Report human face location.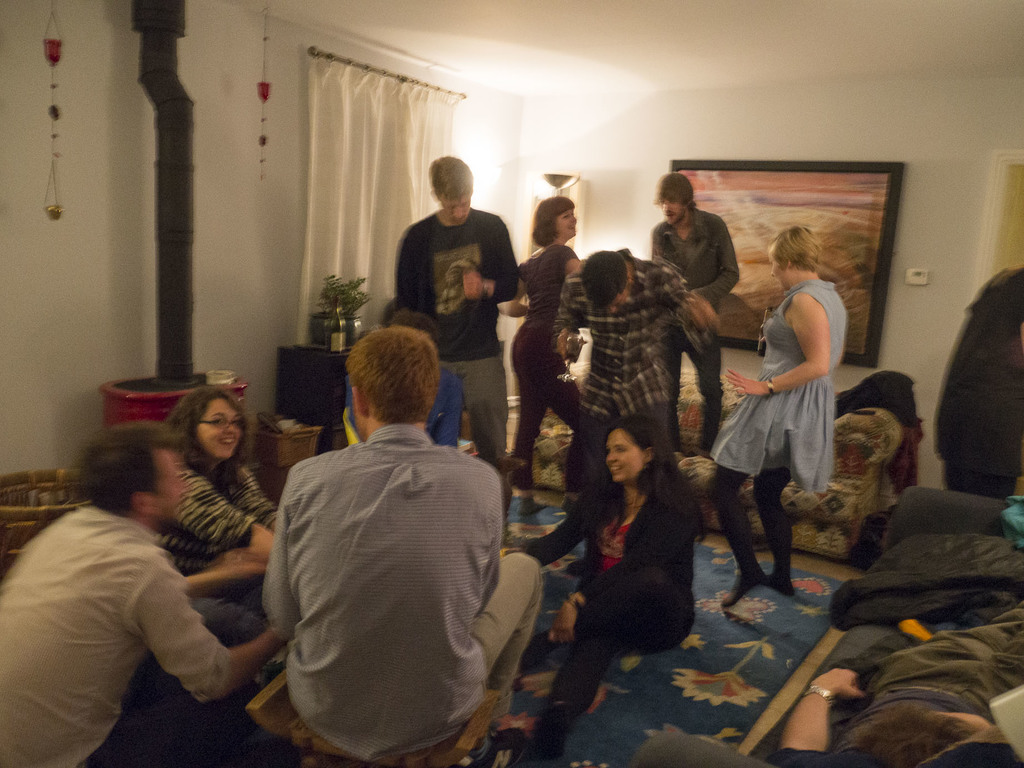
Report: (605,431,645,483).
